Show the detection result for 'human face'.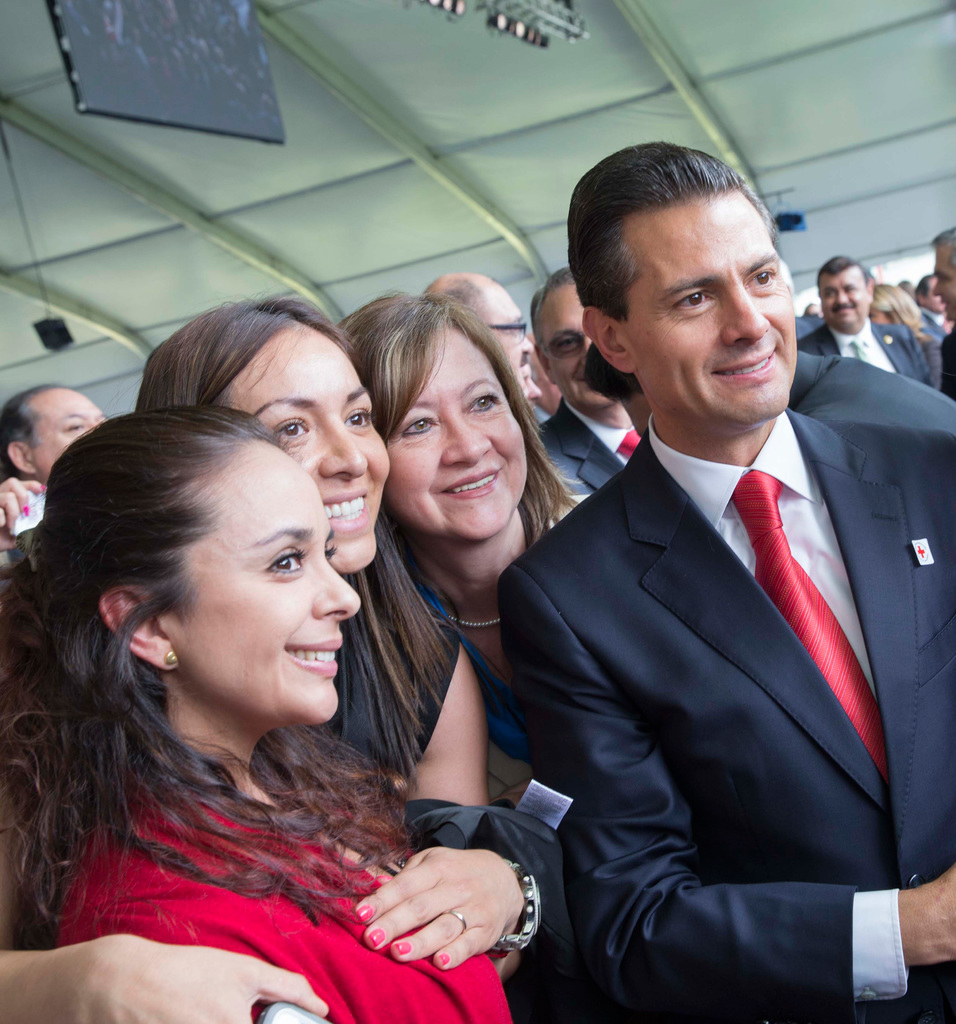
(left=381, top=321, right=529, bottom=540).
